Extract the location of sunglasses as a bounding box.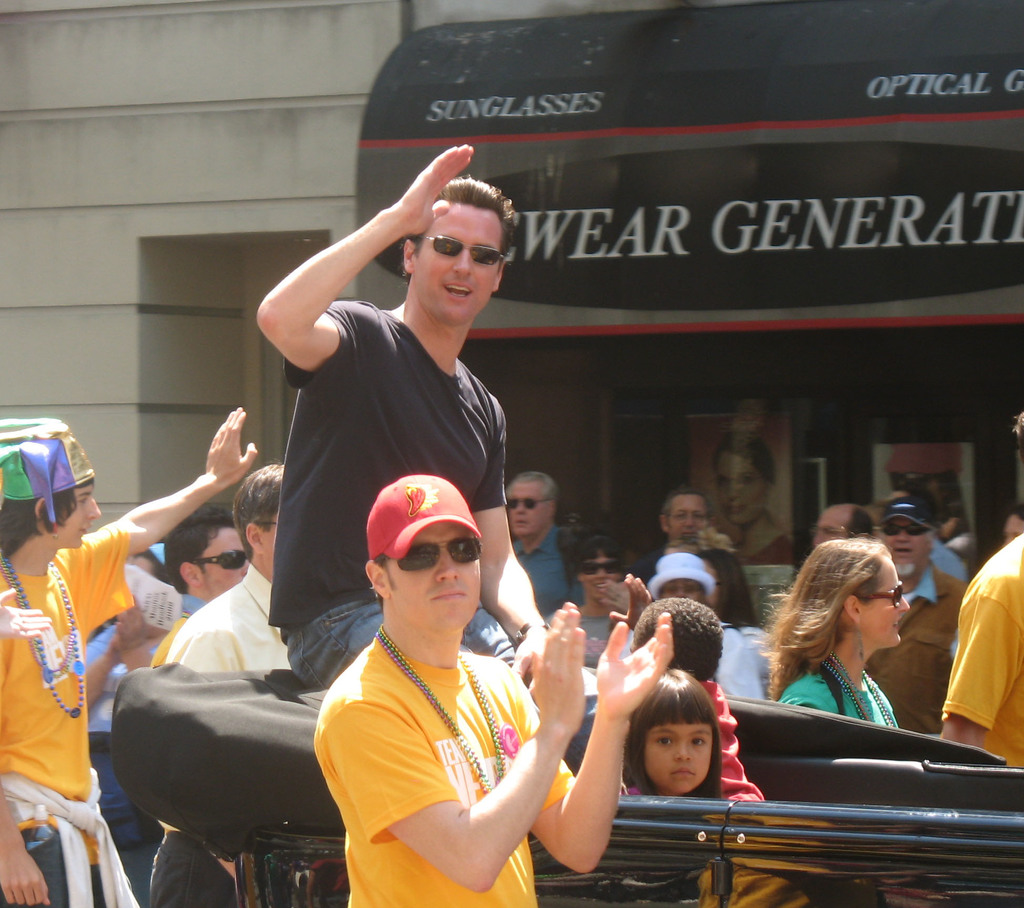
869/582/903/608.
